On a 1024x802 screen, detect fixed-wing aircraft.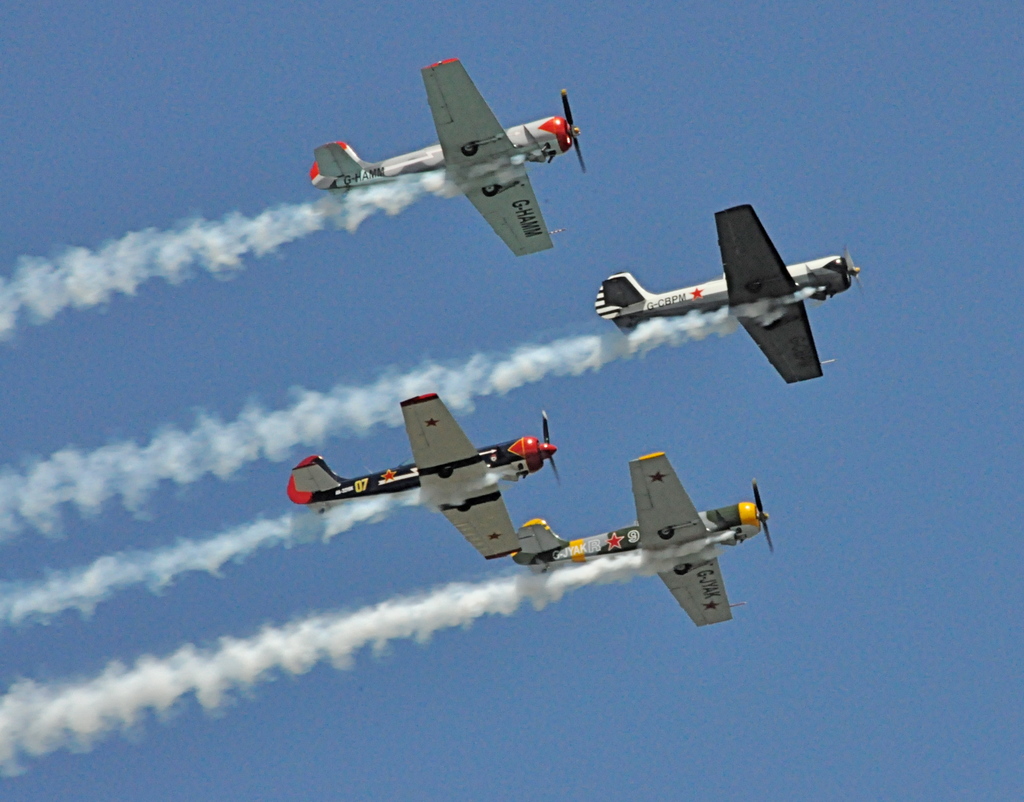
(307,53,601,256).
